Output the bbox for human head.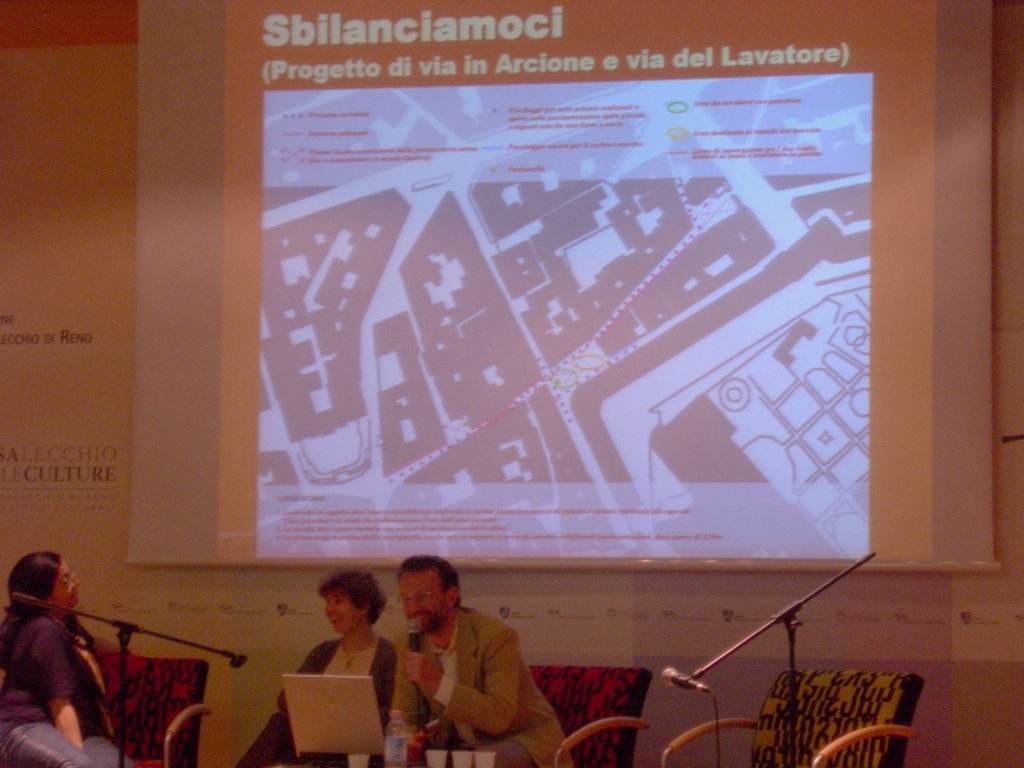
detection(7, 550, 81, 610).
